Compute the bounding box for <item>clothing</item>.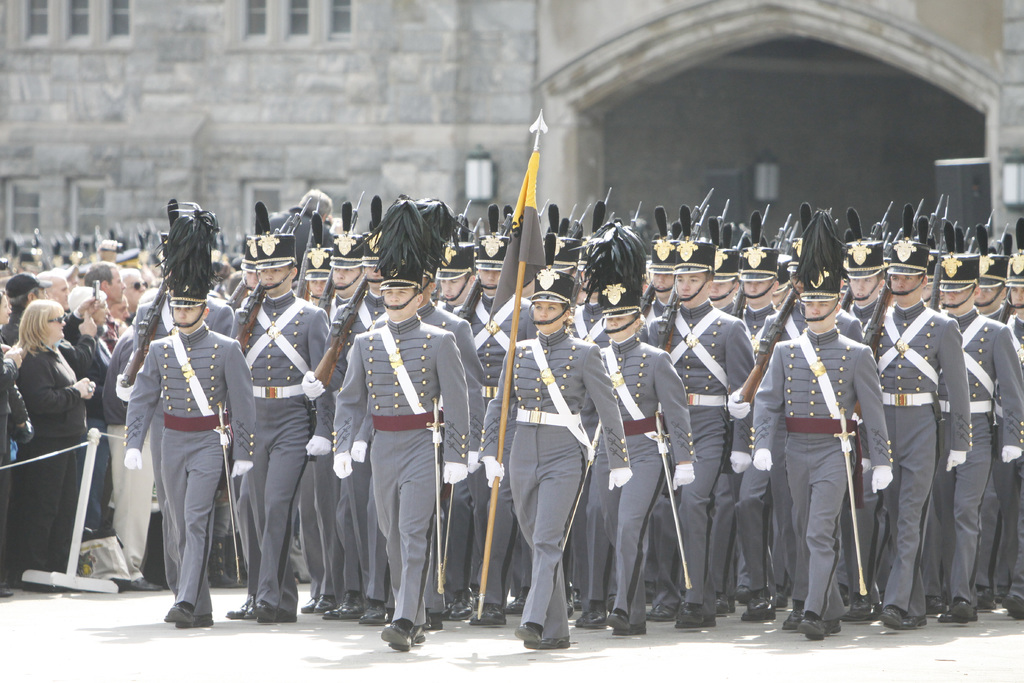
BBox(477, 320, 635, 647).
